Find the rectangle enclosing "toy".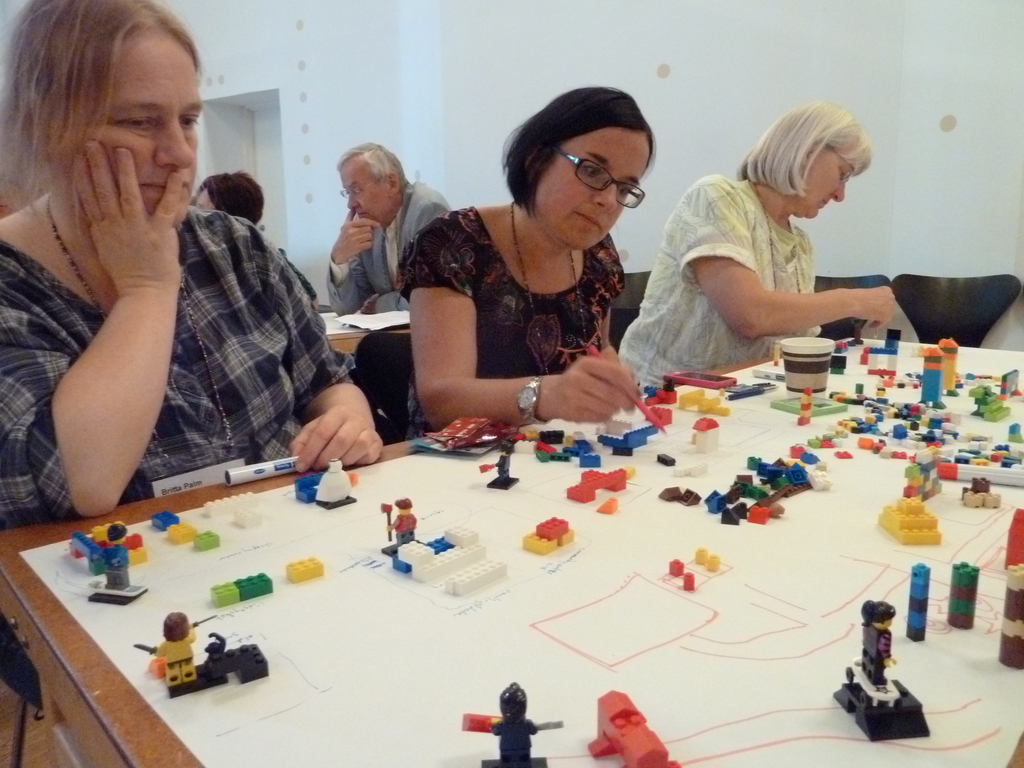
bbox=[600, 460, 622, 487].
